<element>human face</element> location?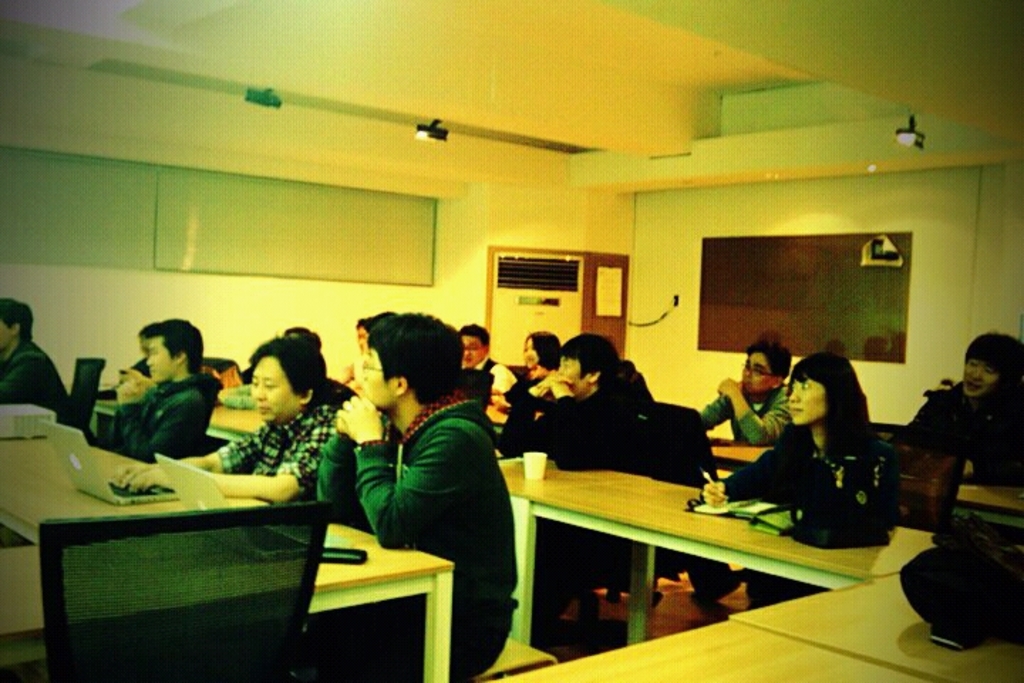
l=735, t=351, r=767, b=390
